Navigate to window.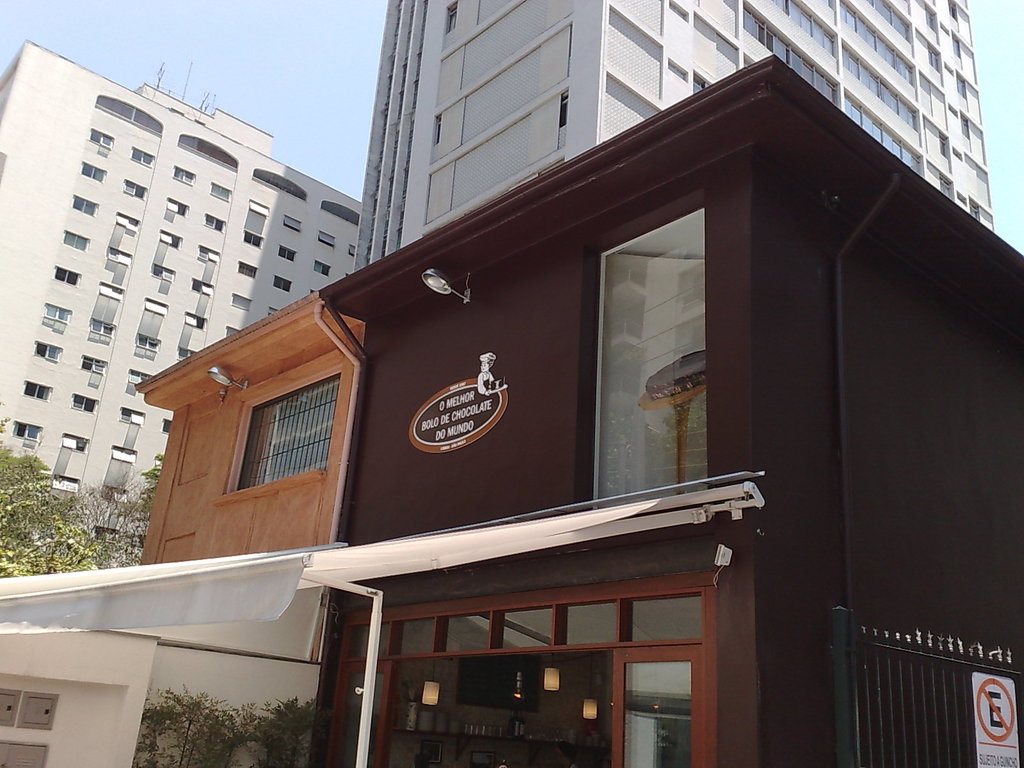
Navigation target: Rect(68, 390, 100, 413).
